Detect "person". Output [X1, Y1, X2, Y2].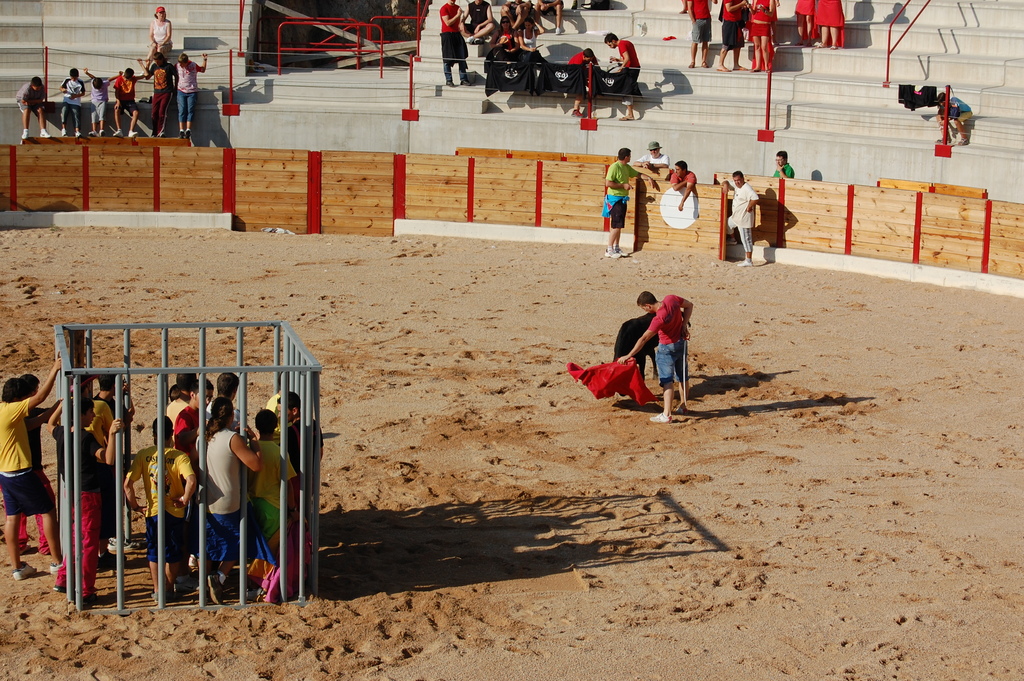
[569, 38, 596, 116].
